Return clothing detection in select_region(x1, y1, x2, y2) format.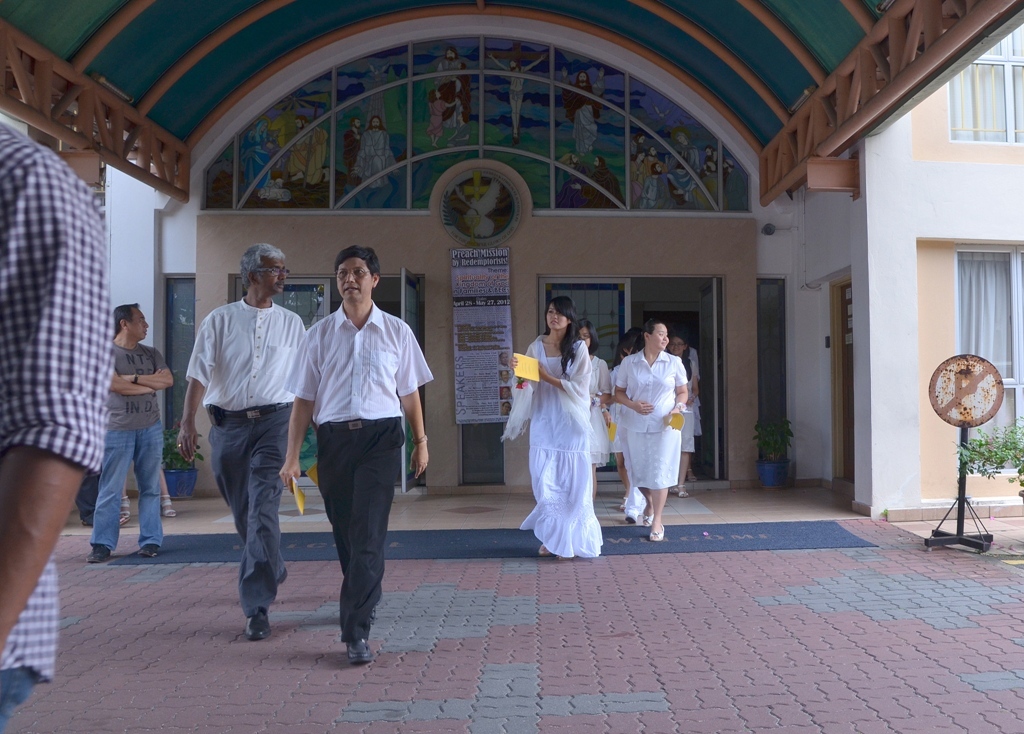
select_region(339, 127, 364, 188).
